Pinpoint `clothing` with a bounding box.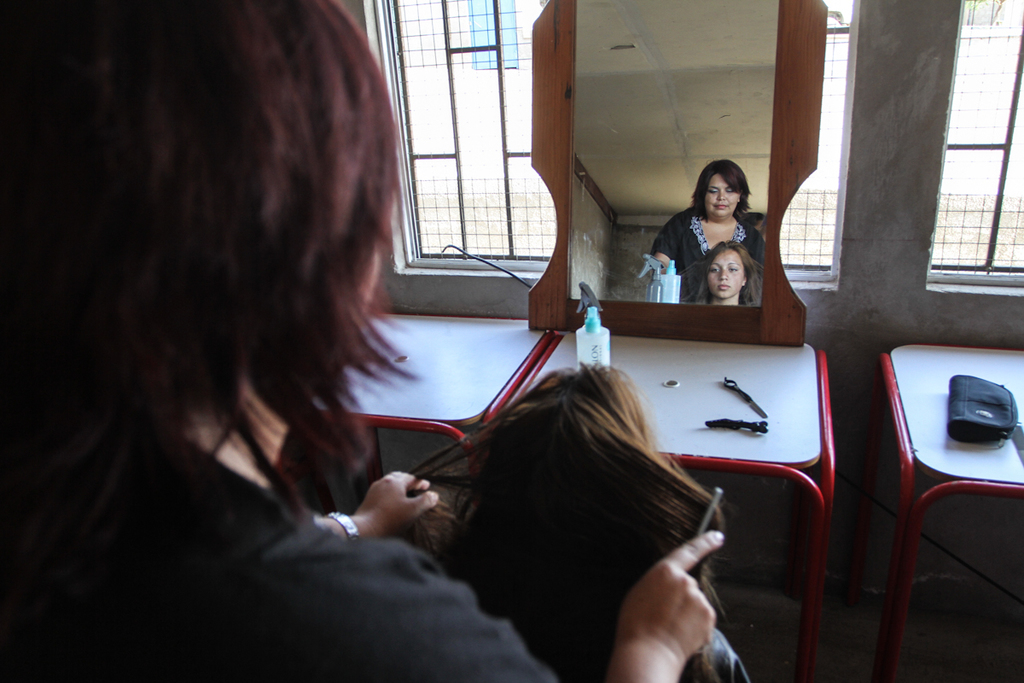
652,187,770,321.
